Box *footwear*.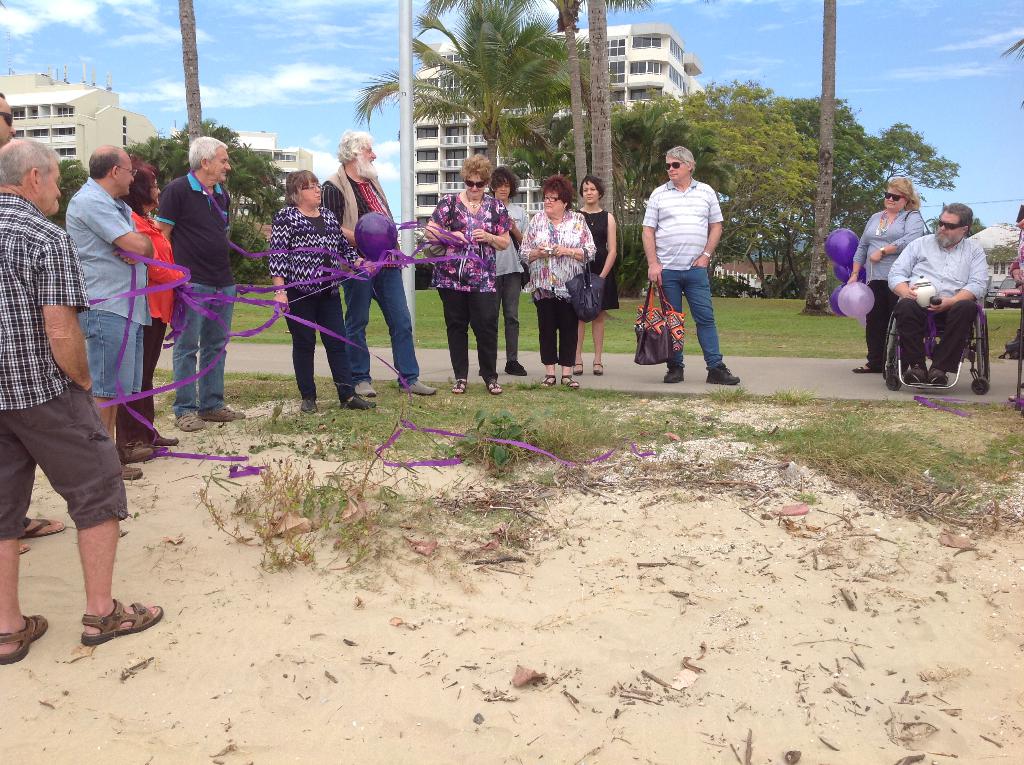
(left=148, top=437, right=180, bottom=453).
